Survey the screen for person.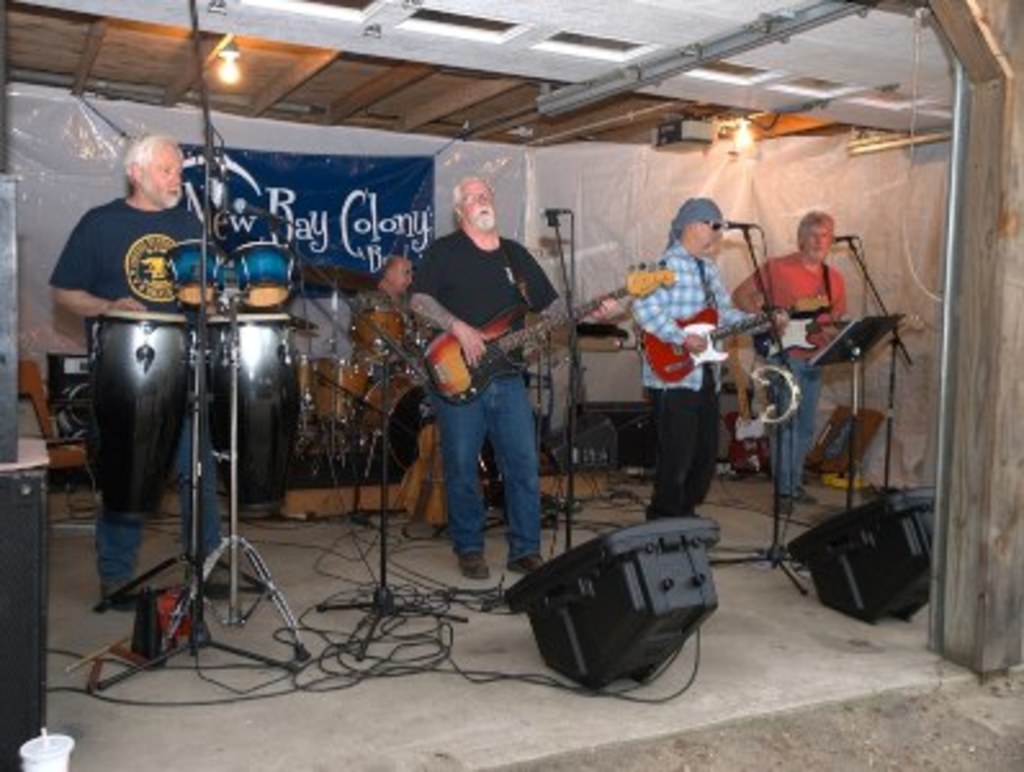
Survey found: box(731, 216, 846, 502).
